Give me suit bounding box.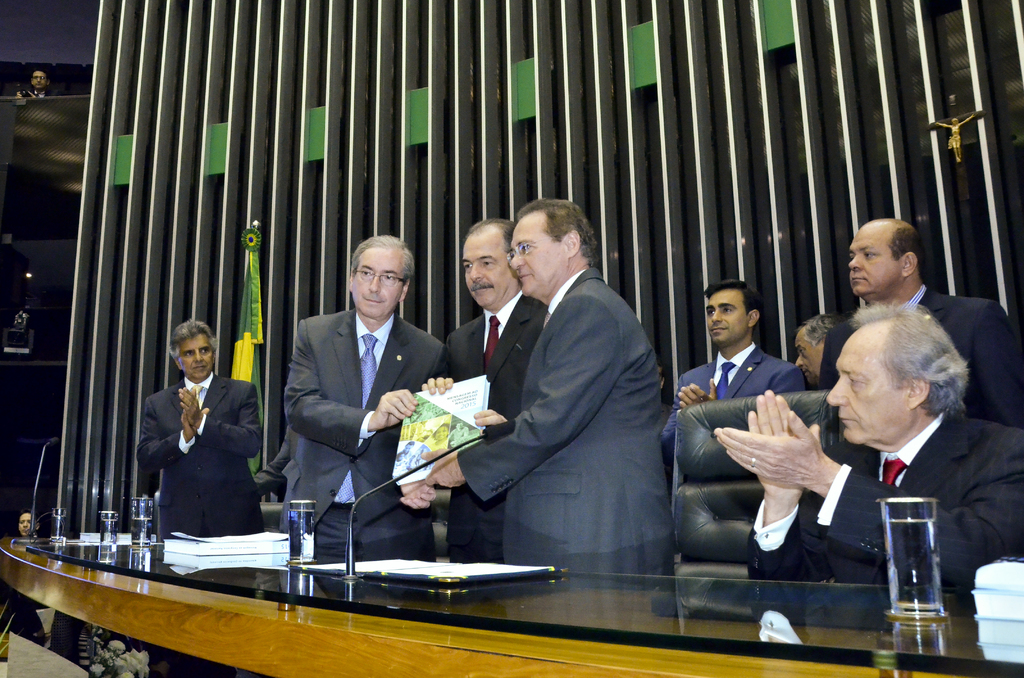
BBox(819, 284, 1023, 430).
